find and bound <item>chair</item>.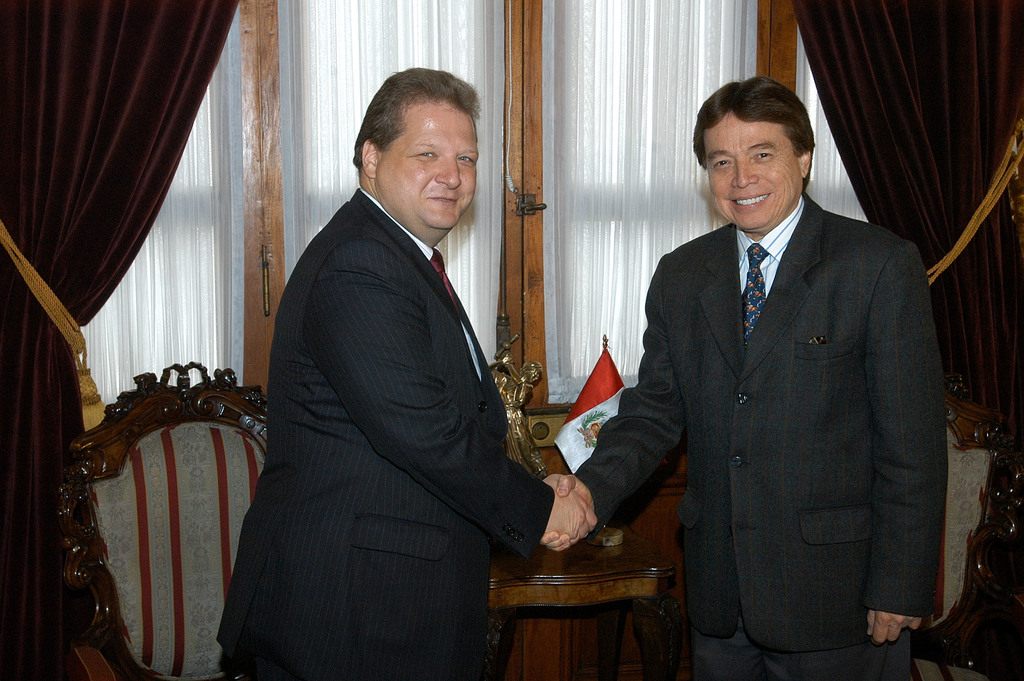
Bound: (63,359,284,675).
